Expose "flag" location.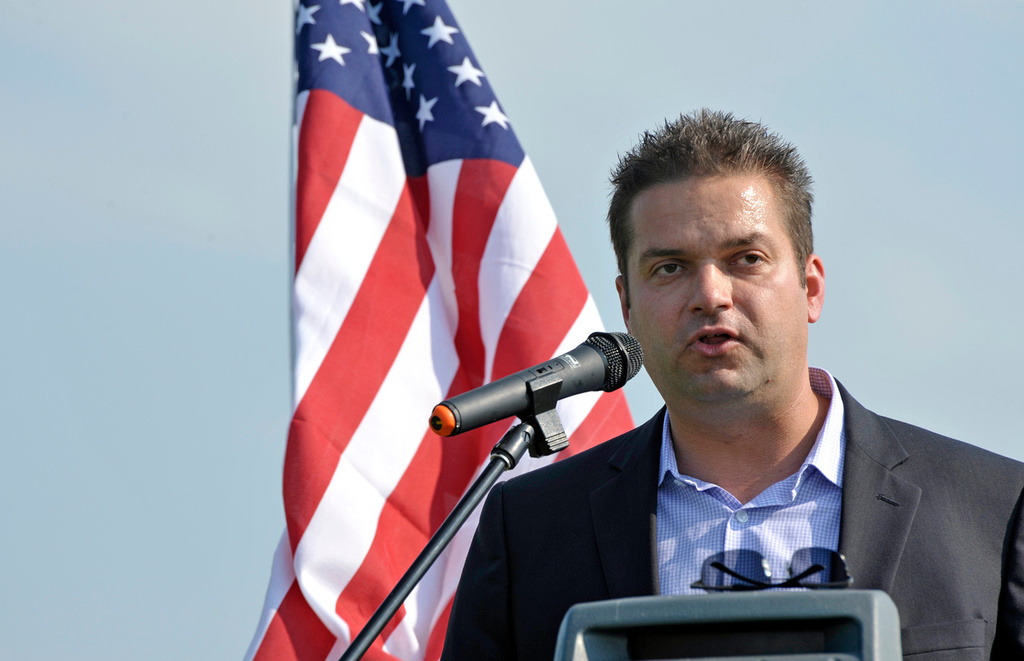
Exposed at bbox=(271, 41, 598, 607).
